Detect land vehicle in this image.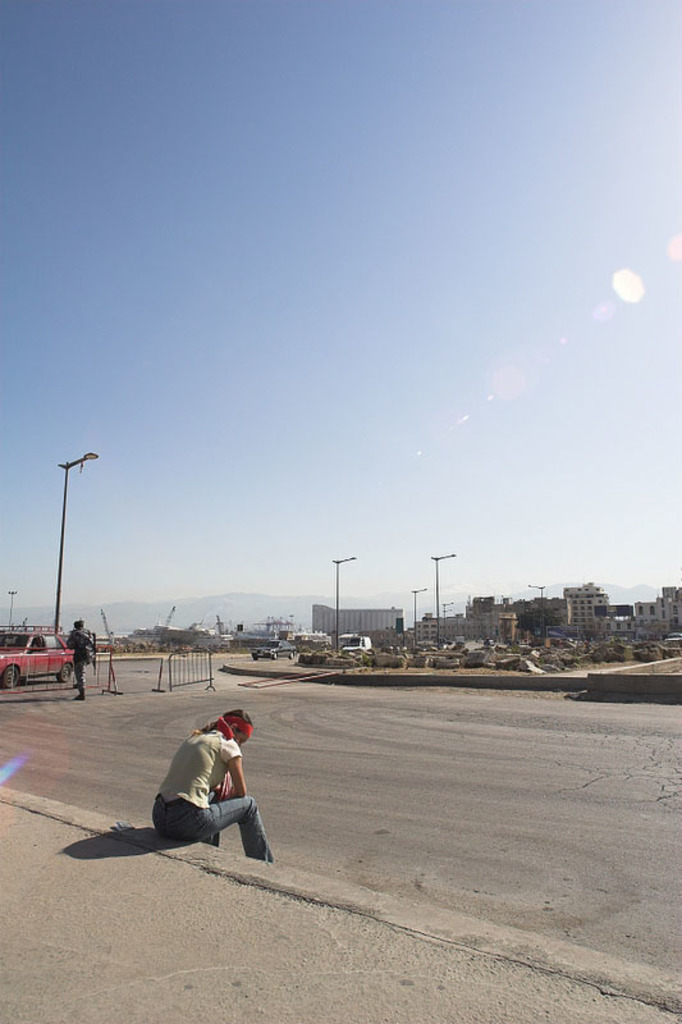
Detection: [258,634,296,667].
